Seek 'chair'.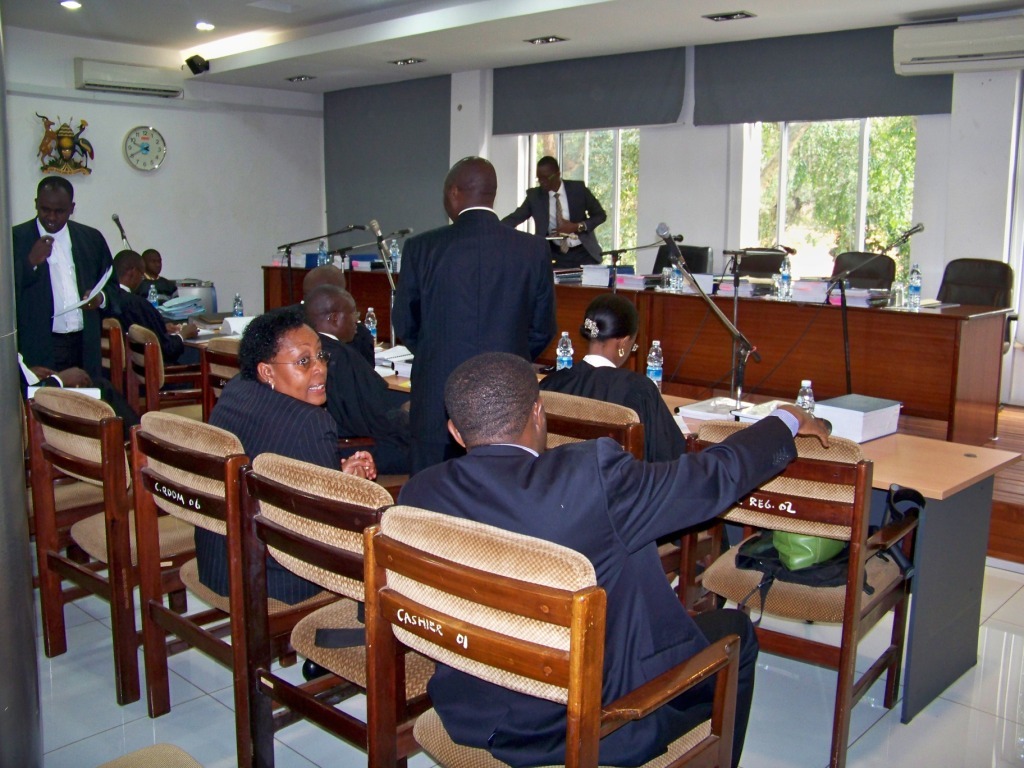
locate(135, 410, 346, 766).
